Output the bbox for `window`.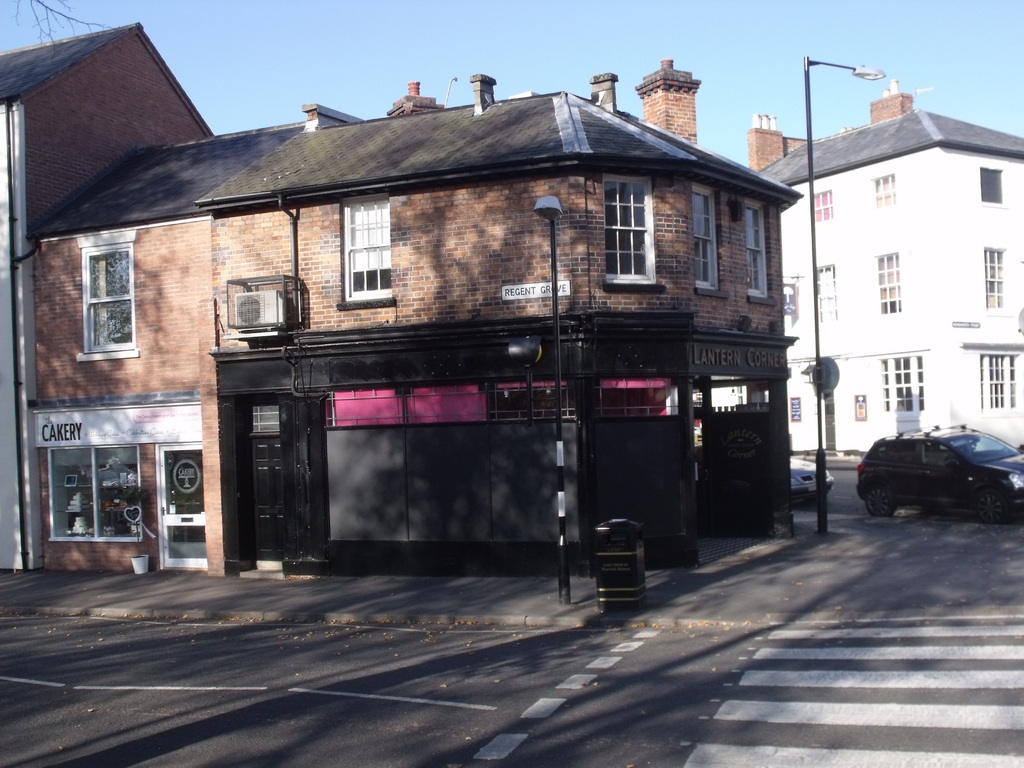
detection(45, 449, 146, 539).
